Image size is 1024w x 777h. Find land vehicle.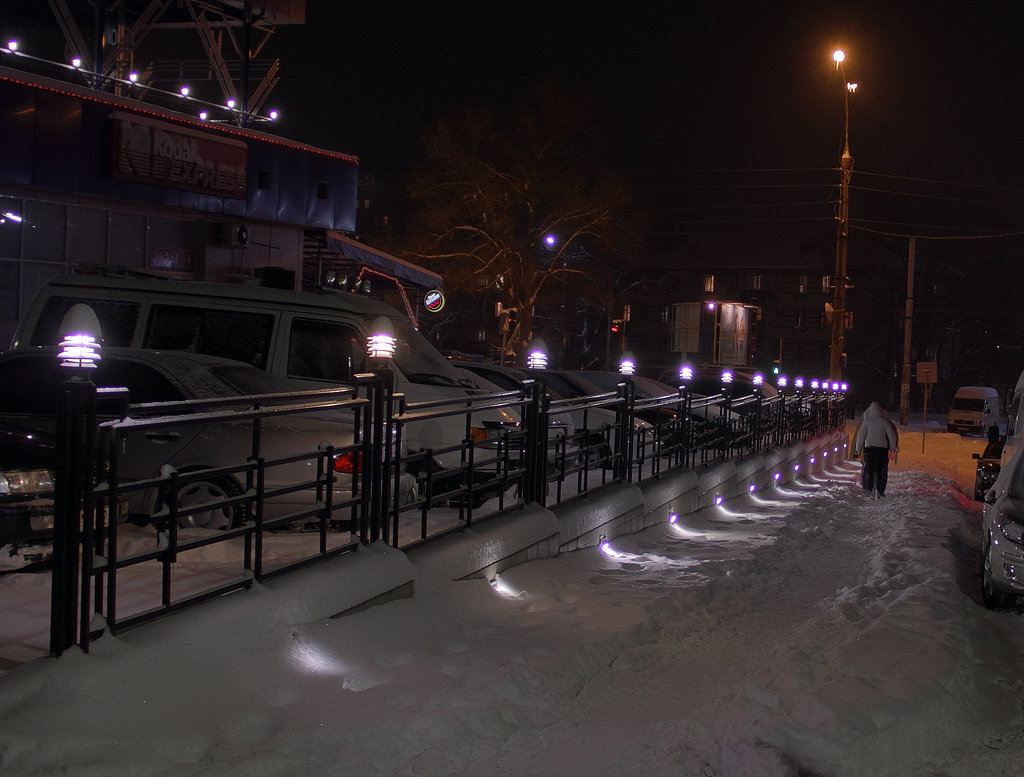
pyautogui.locateOnScreen(4, 431, 126, 533).
